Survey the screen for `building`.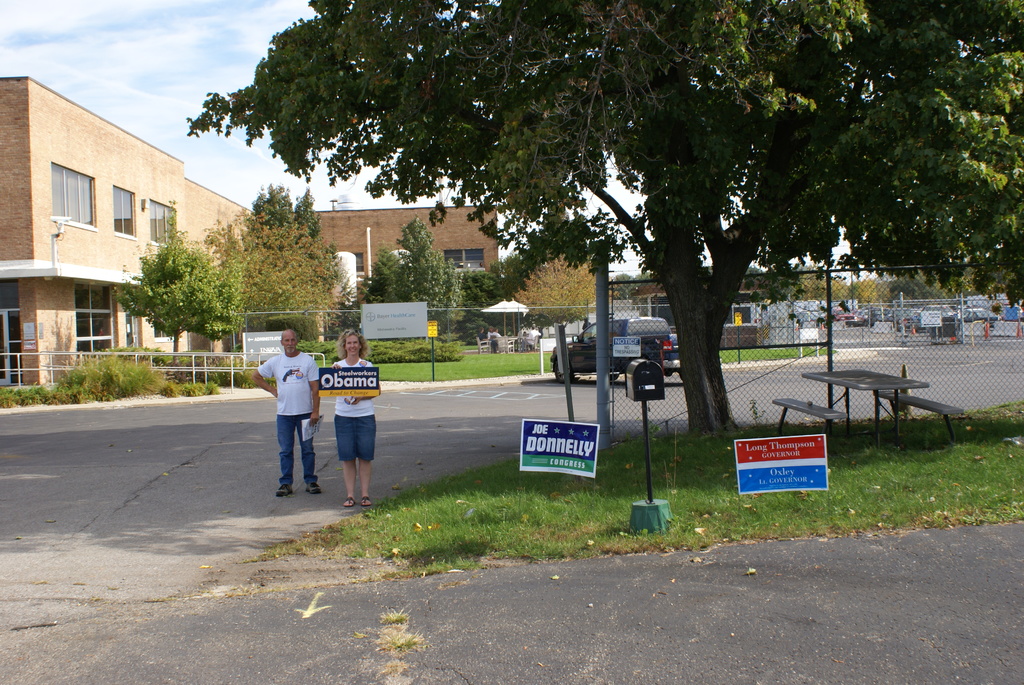
Survey found: (left=0, top=75, right=492, bottom=392).
